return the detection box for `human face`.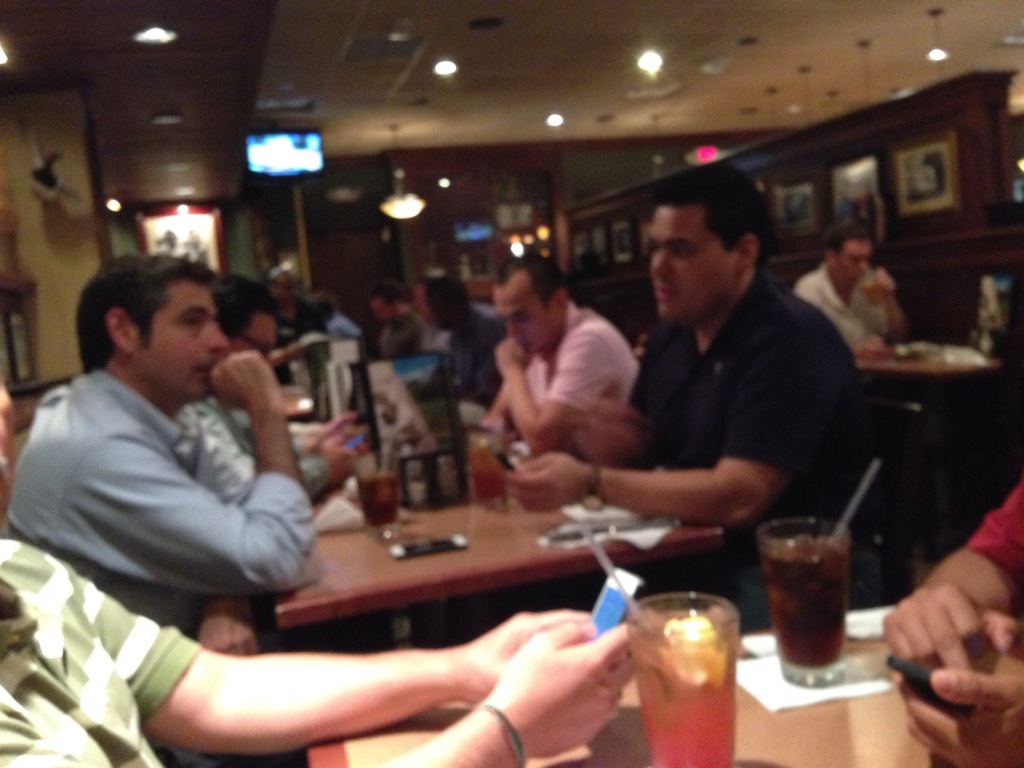
492/281/560/359.
